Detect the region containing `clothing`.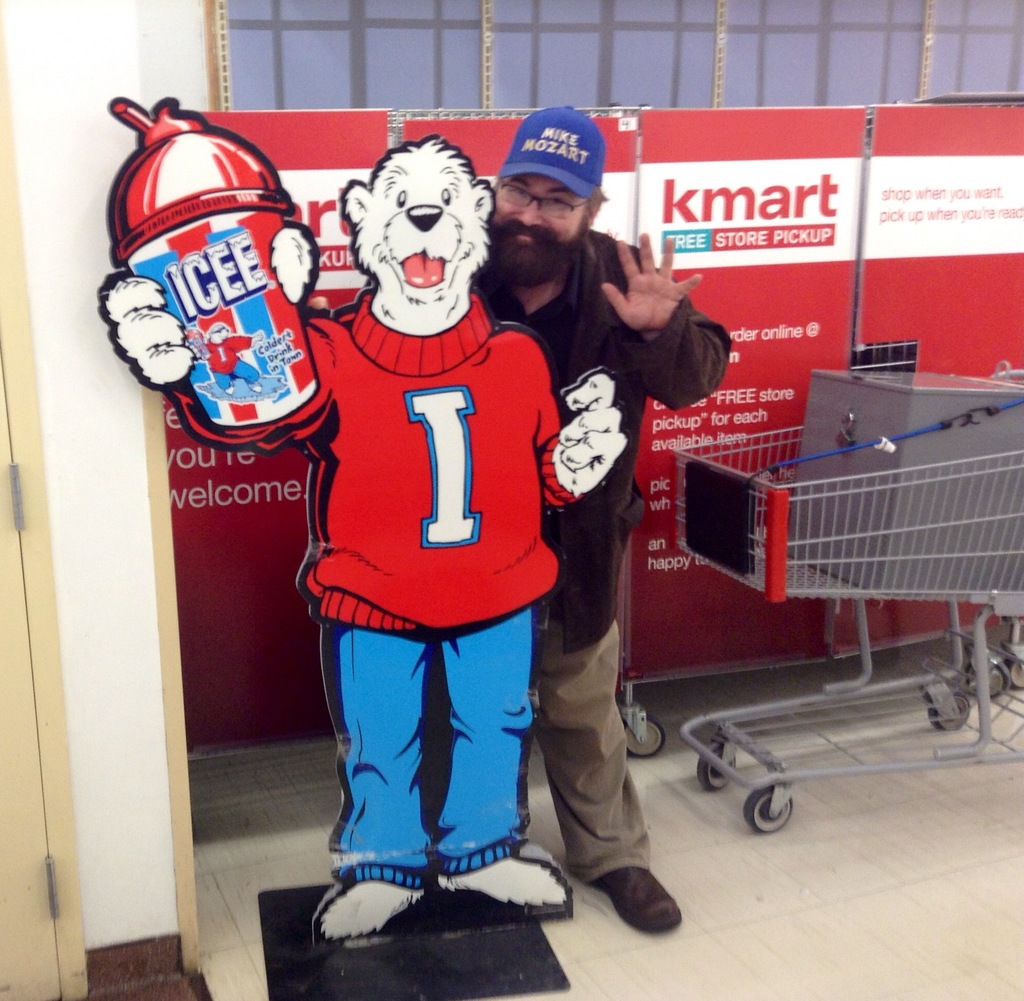
crop(165, 286, 584, 894).
